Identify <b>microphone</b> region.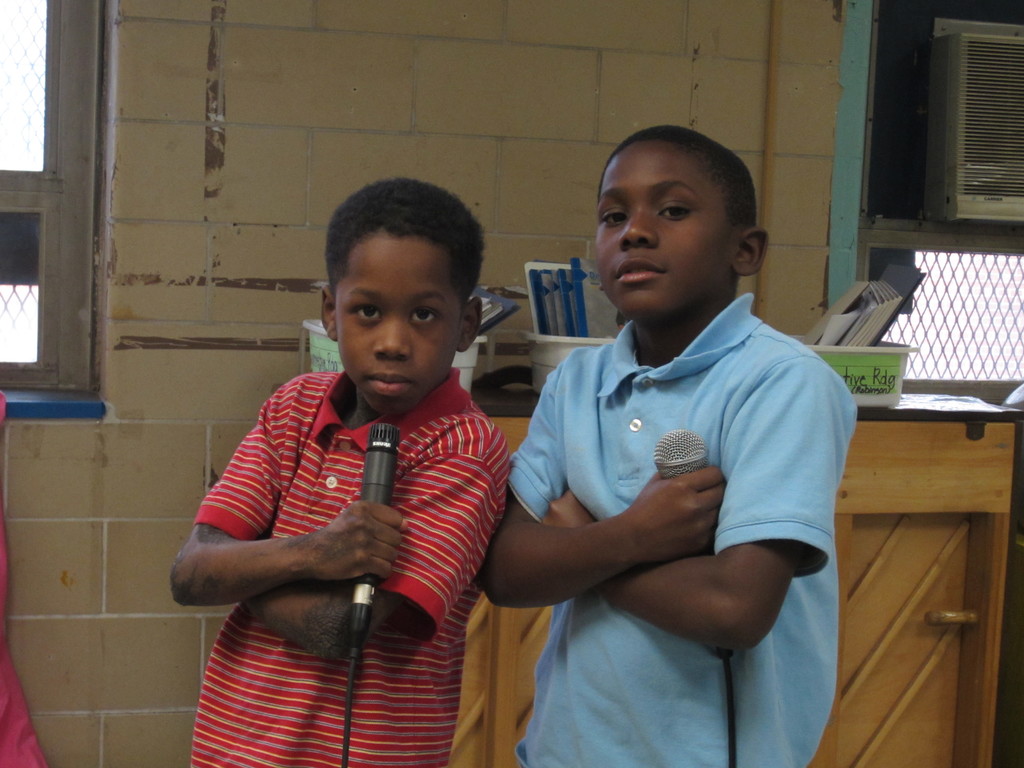
Region: detection(356, 419, 404, 657).
